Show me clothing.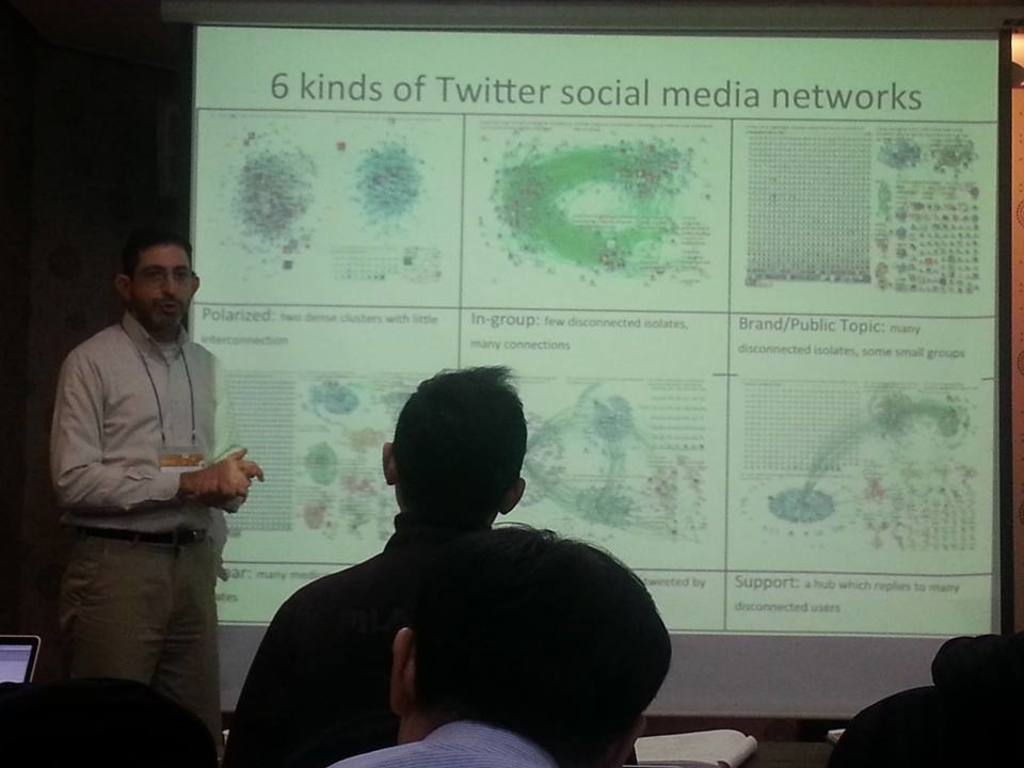
clothing is here: l=42, t=251, r=253, b=722.
